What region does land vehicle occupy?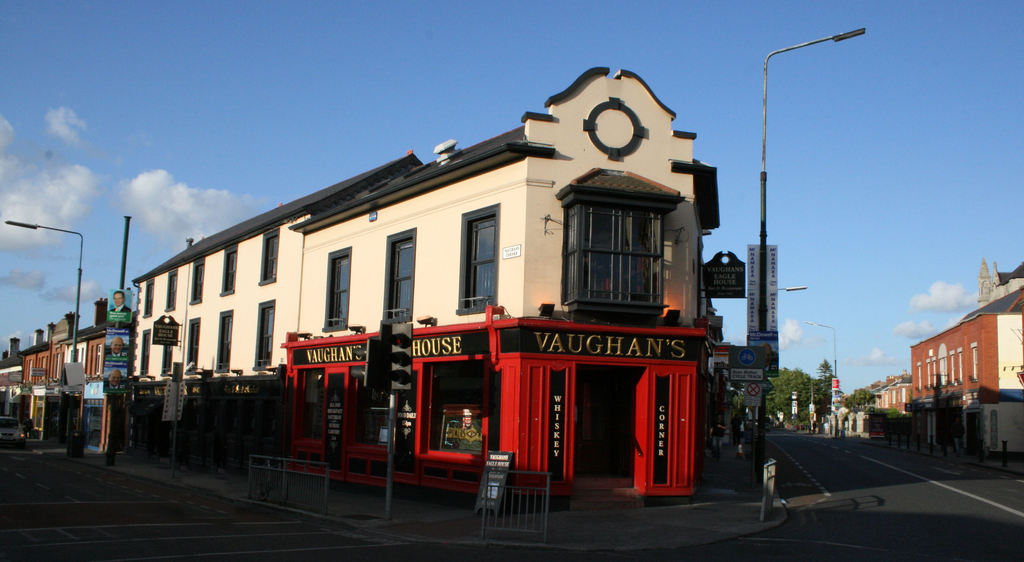
[x1=0, y1=413, x2=23, y2=443].
